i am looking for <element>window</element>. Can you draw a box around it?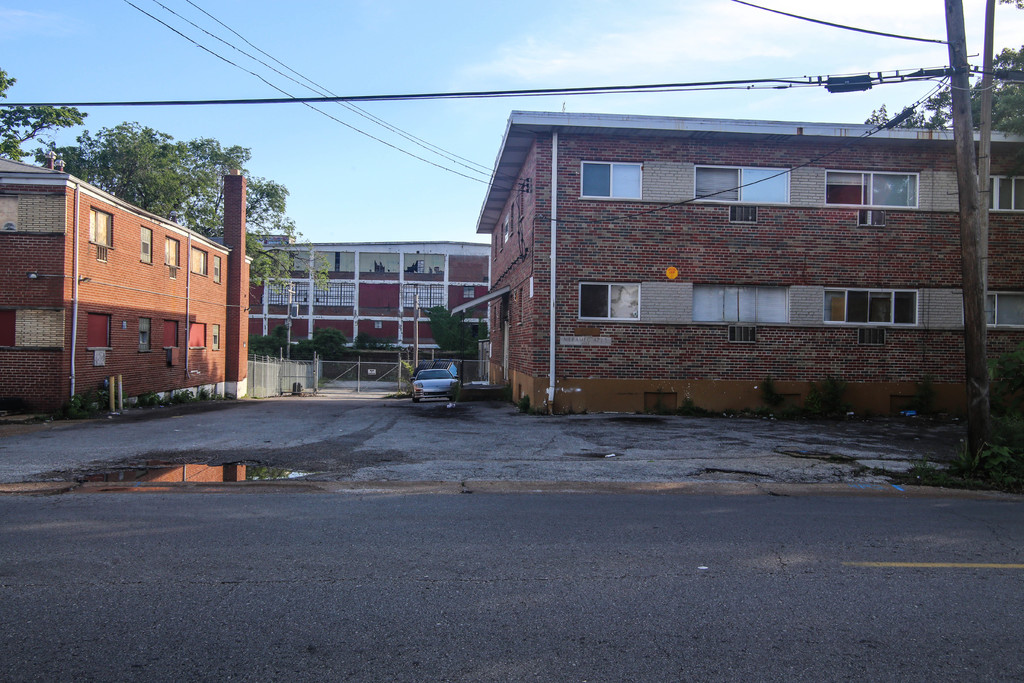
Sure, the bounding box is 81/317/116/349.
